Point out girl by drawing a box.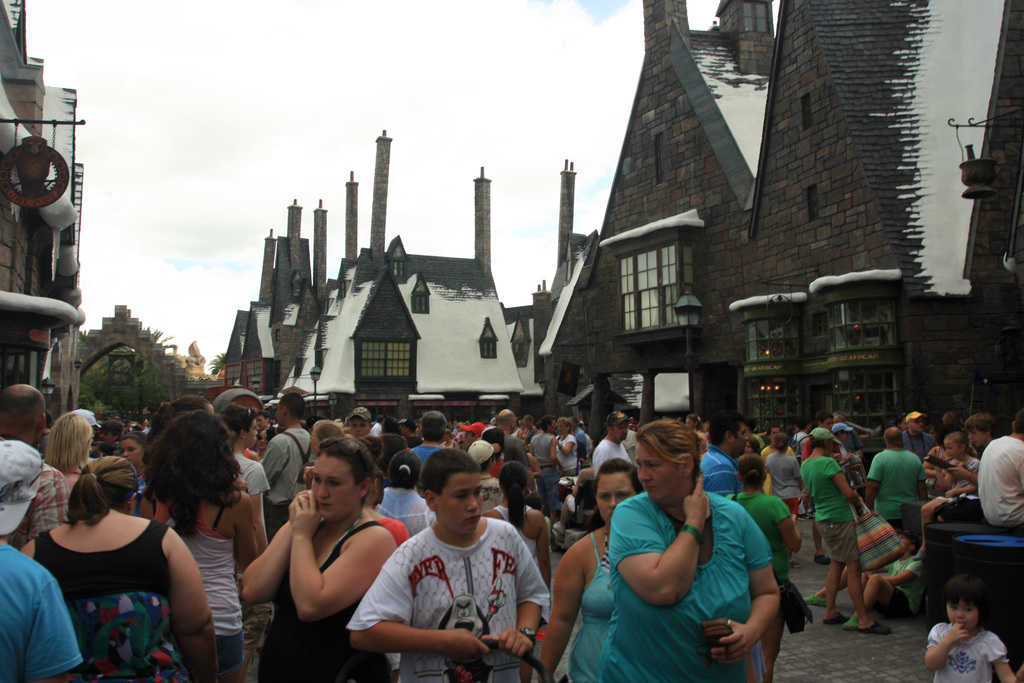
{"left": 540, "top": 460, "right": 641, "bottom": 682}.
